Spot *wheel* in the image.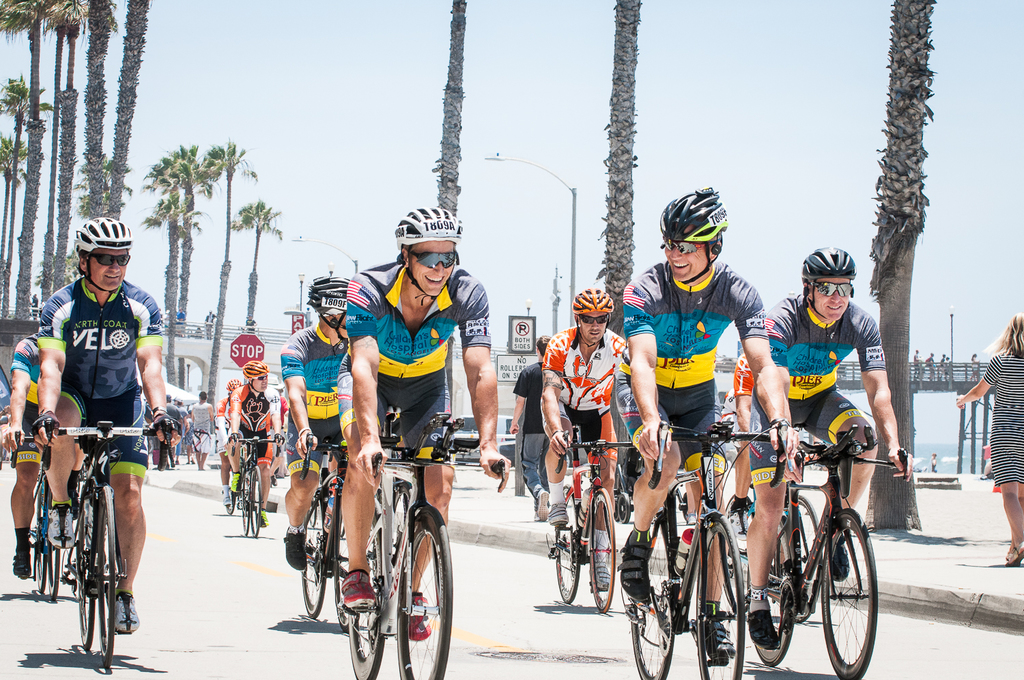
*wheel* found at (789, 485, 817, 590).
